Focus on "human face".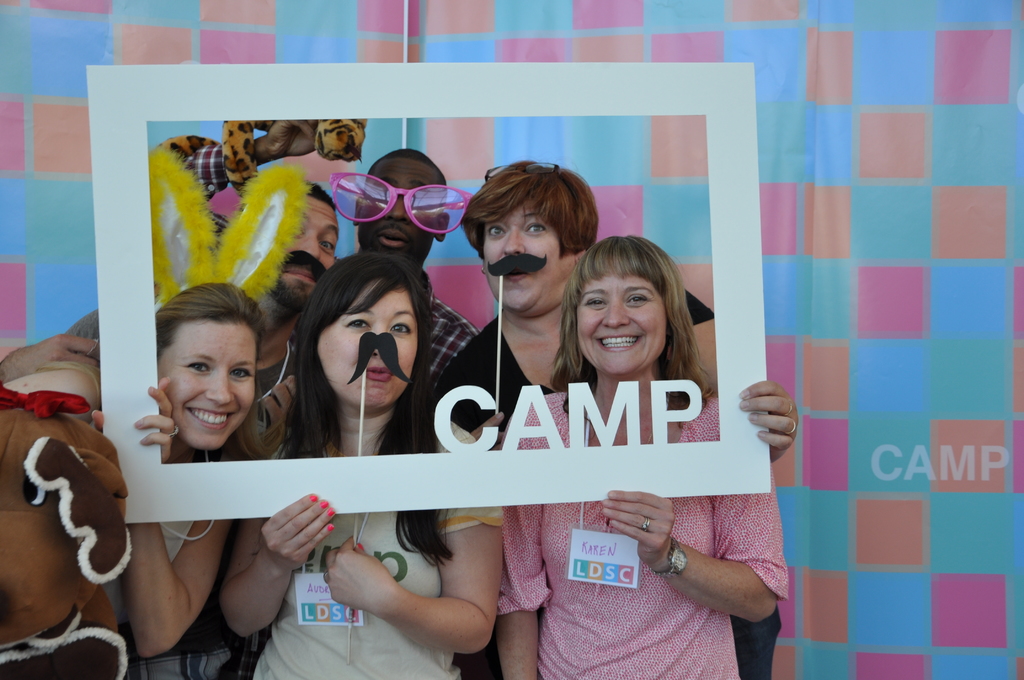
Focused at BBox(278, 190, 334, 299).
